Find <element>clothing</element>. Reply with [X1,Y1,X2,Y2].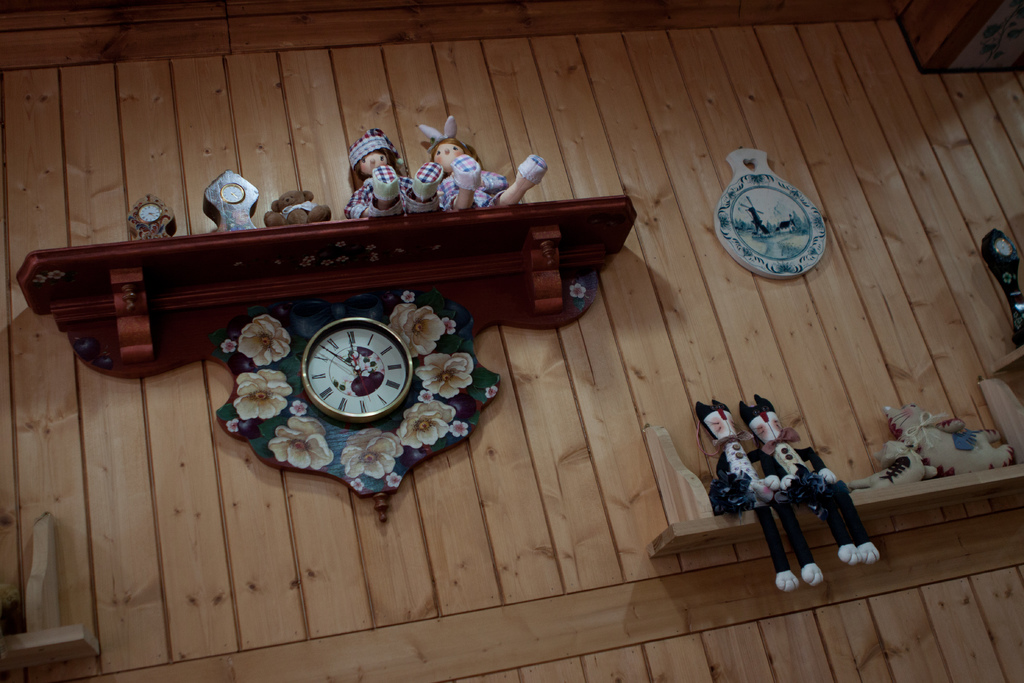
[440,154,548,215].
